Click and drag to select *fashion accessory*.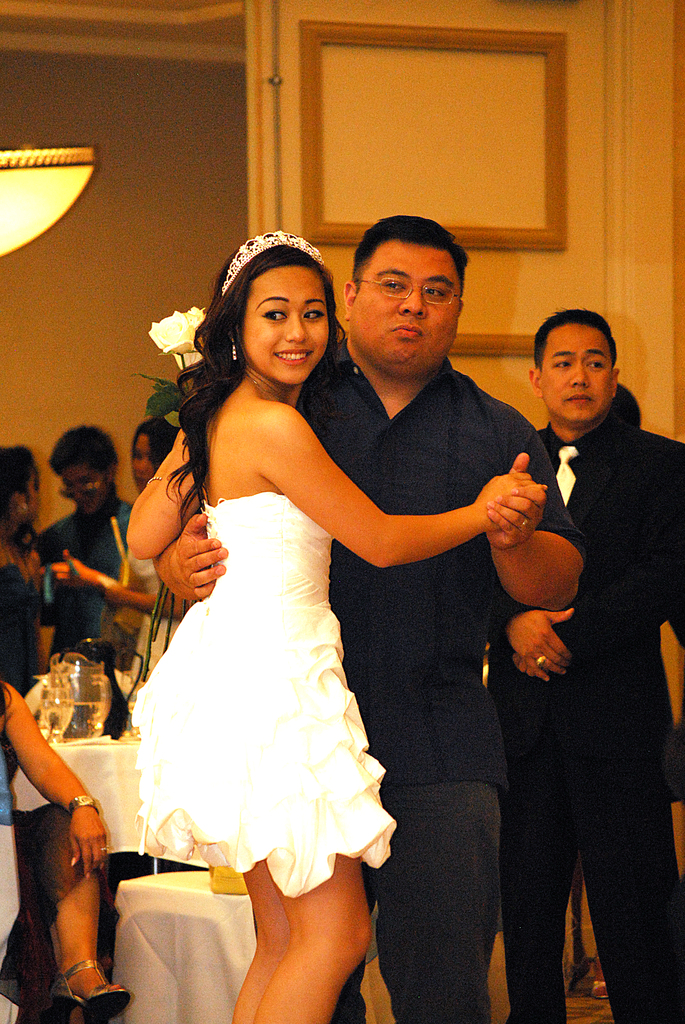
Selection: <region>63, 794, 100, 820</region>.
